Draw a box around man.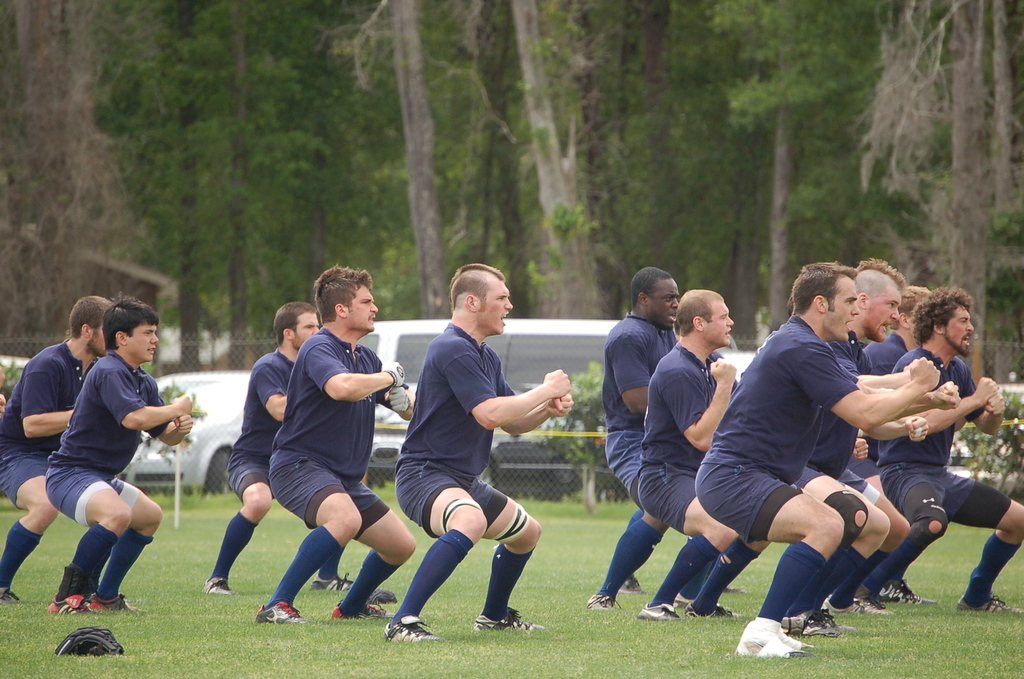
select_region(639, 290, 746, 622).
